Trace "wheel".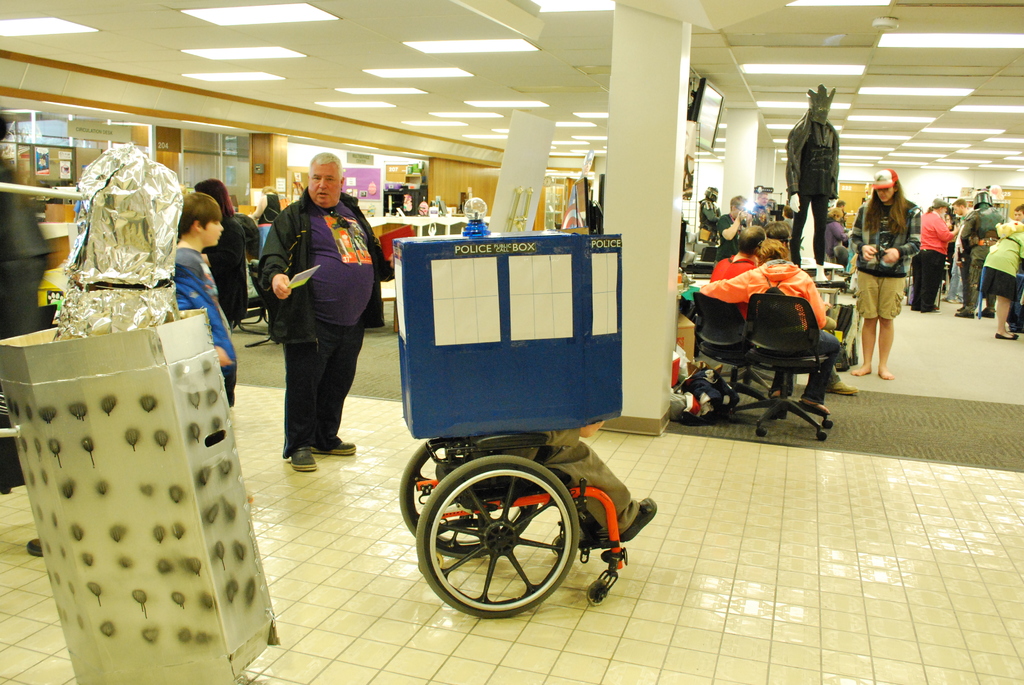
Traced to 419:549:444:575.
